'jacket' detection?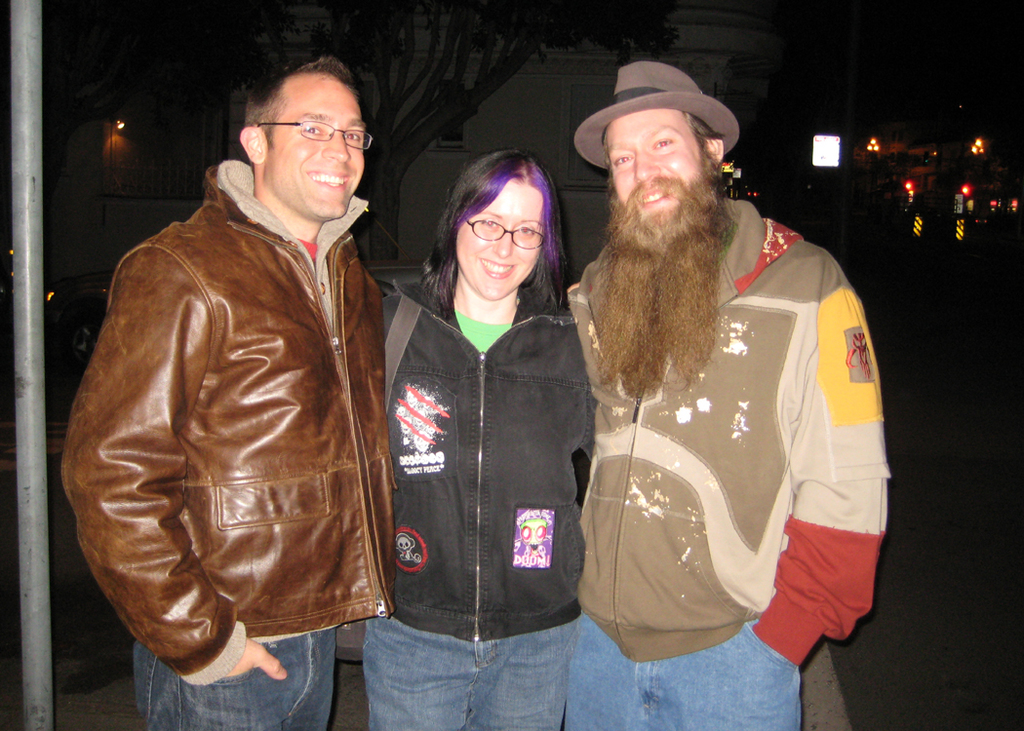
365, 193, 609, 629
